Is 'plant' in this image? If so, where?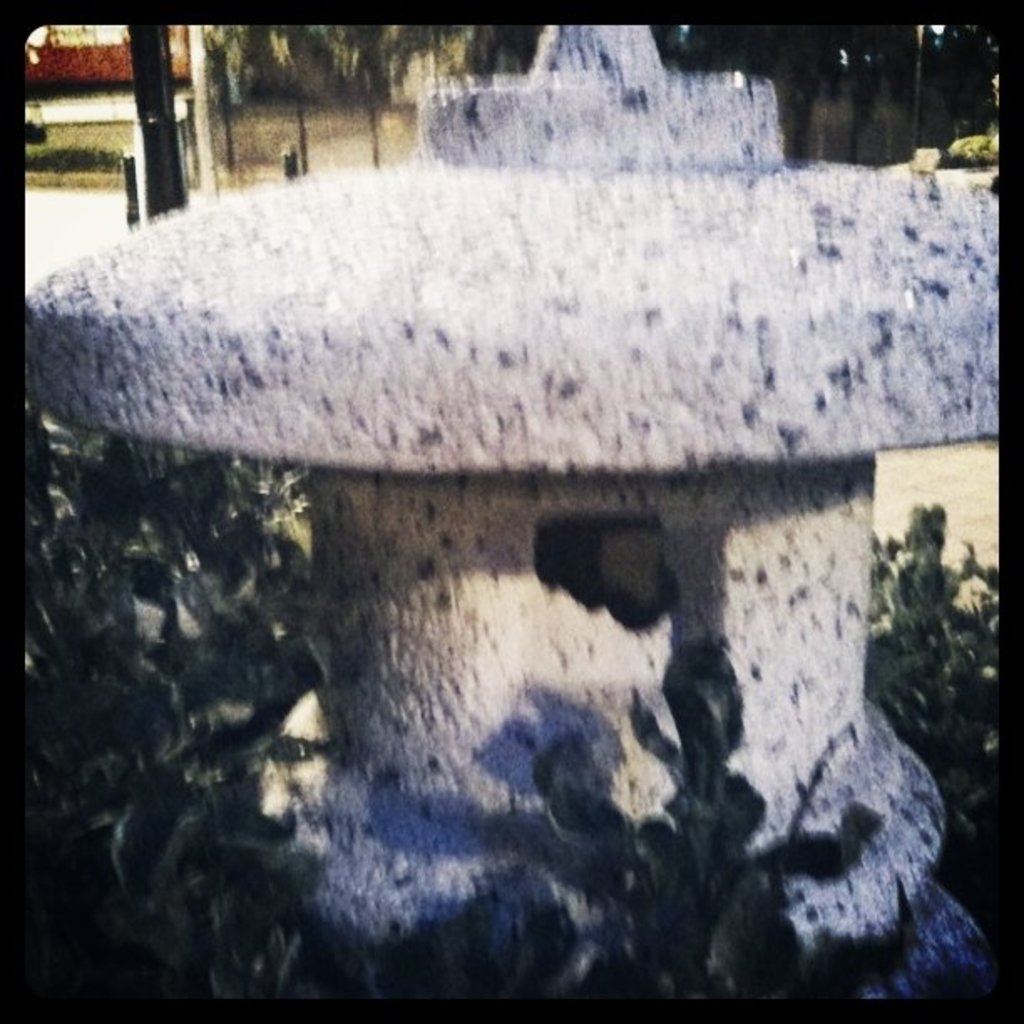
Yes, at bbox=(484, 637, 915, 1007).
